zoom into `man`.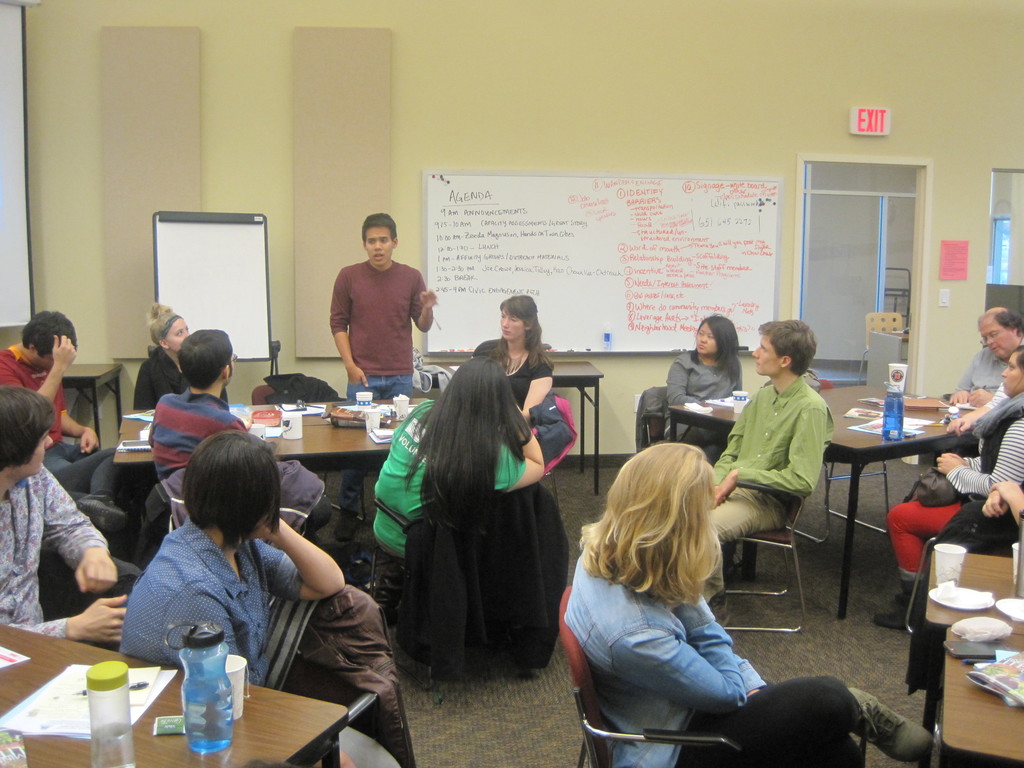
Zoom target: Rect(0, 388, 141, 652).
